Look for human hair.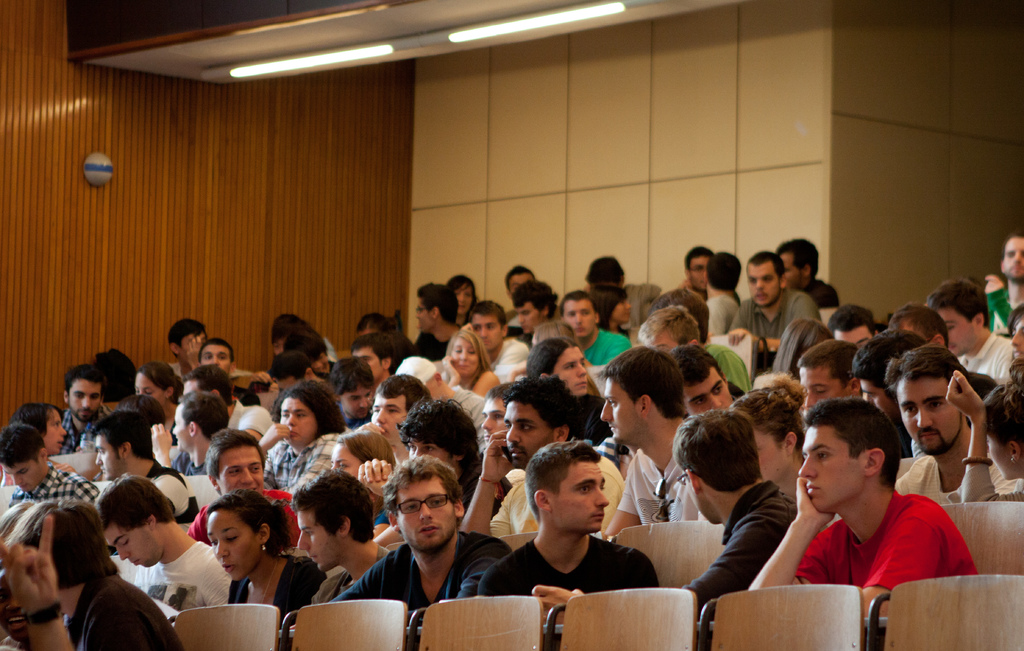
Found: bbox=(205, 486, 297, 556).
